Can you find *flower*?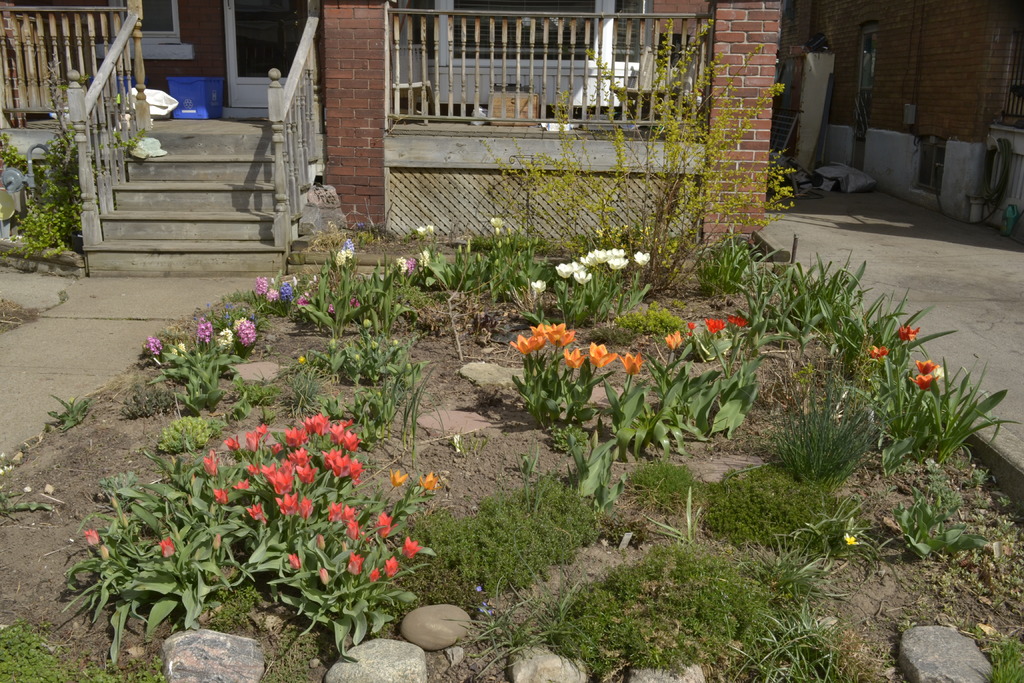
Yes, bounding box: <bbox>726, 314, 748, 325</bbox>.
